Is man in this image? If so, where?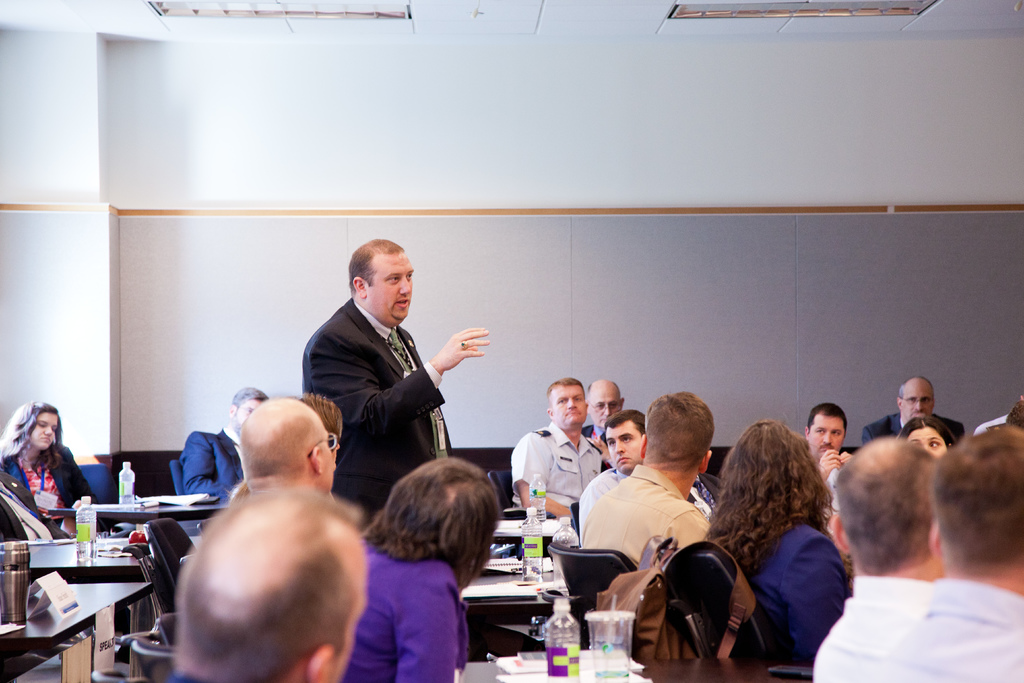
Yes, at 859/375/964/445.
